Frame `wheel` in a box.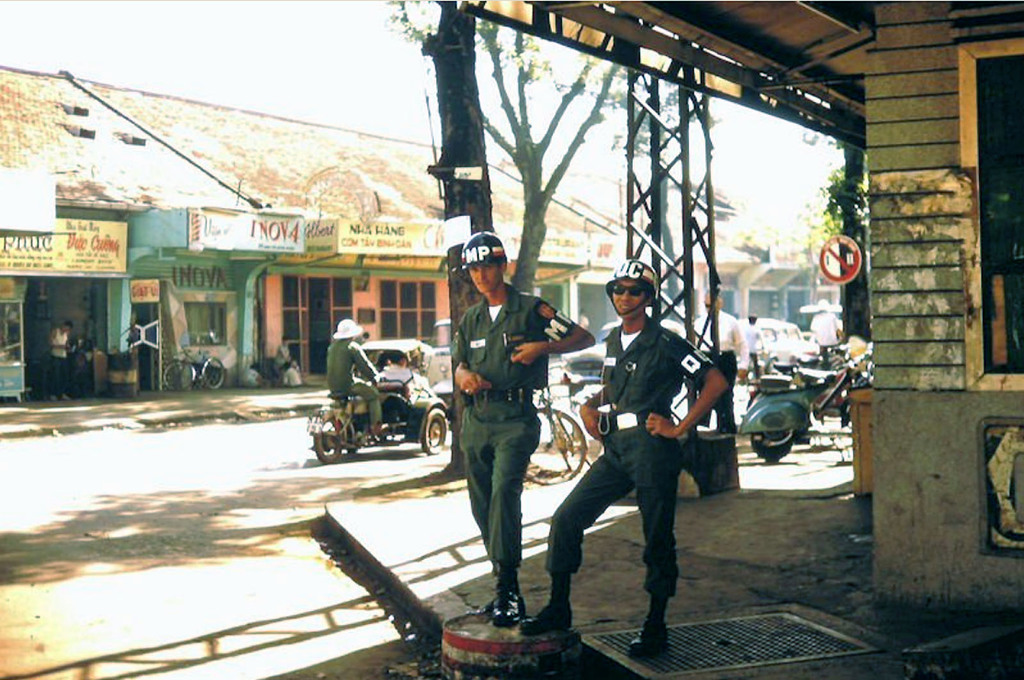
BBox(204, 357, 226, 390).
